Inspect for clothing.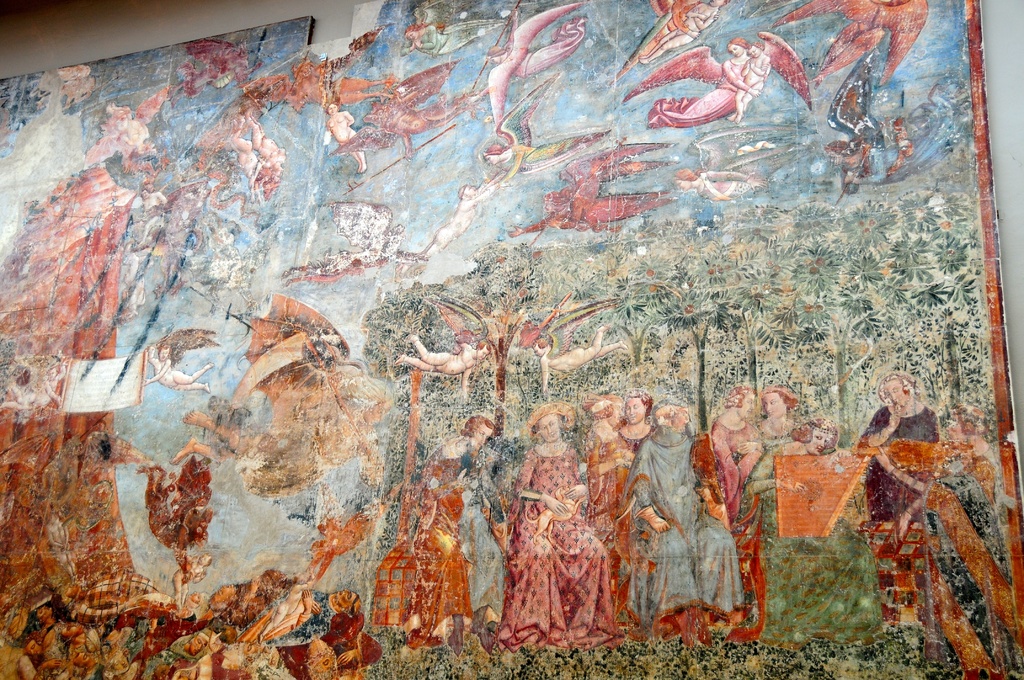
Inspection: (588, 418, 1014, 679).
